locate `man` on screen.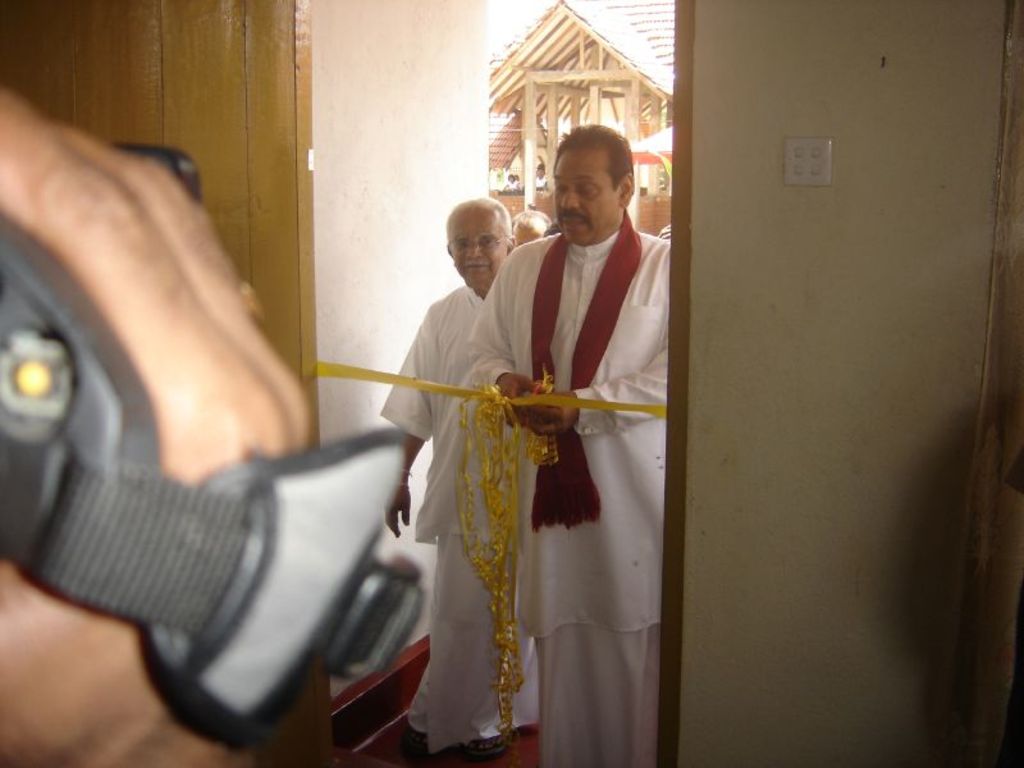
On screen at {"x1": 465, "y1": 128, "x2": 668, "y2": 767}.
